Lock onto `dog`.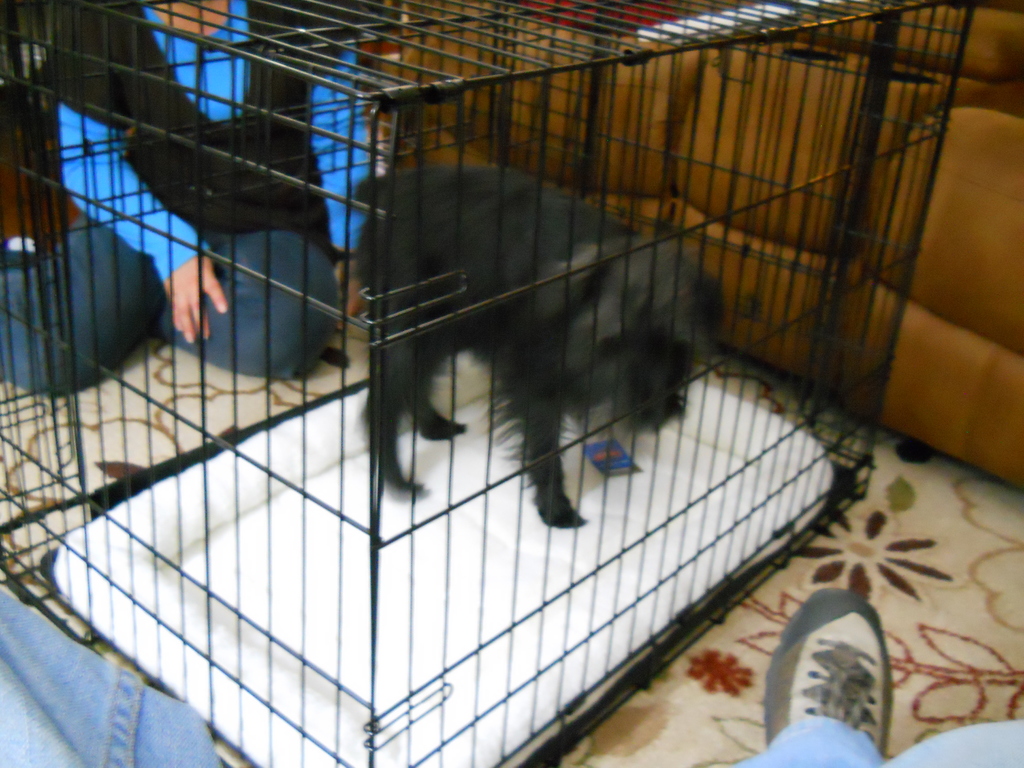
Locked: 354/164/727/529.
